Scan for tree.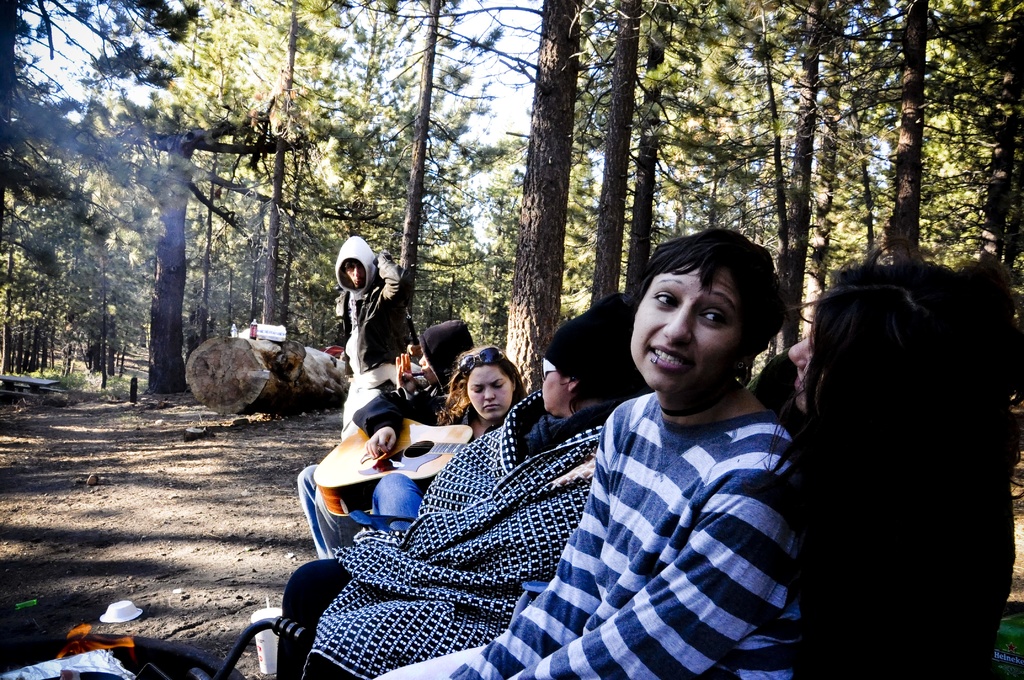
Scan result: 0:160:84:378.
